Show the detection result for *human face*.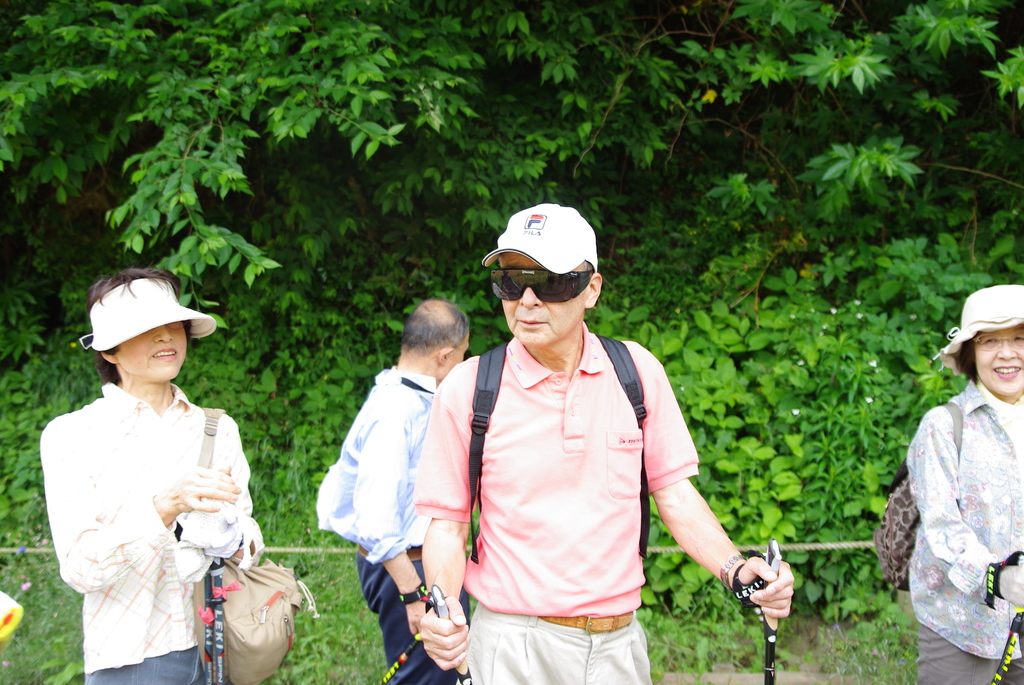
bbox=[975, 325, 1023, 396].
